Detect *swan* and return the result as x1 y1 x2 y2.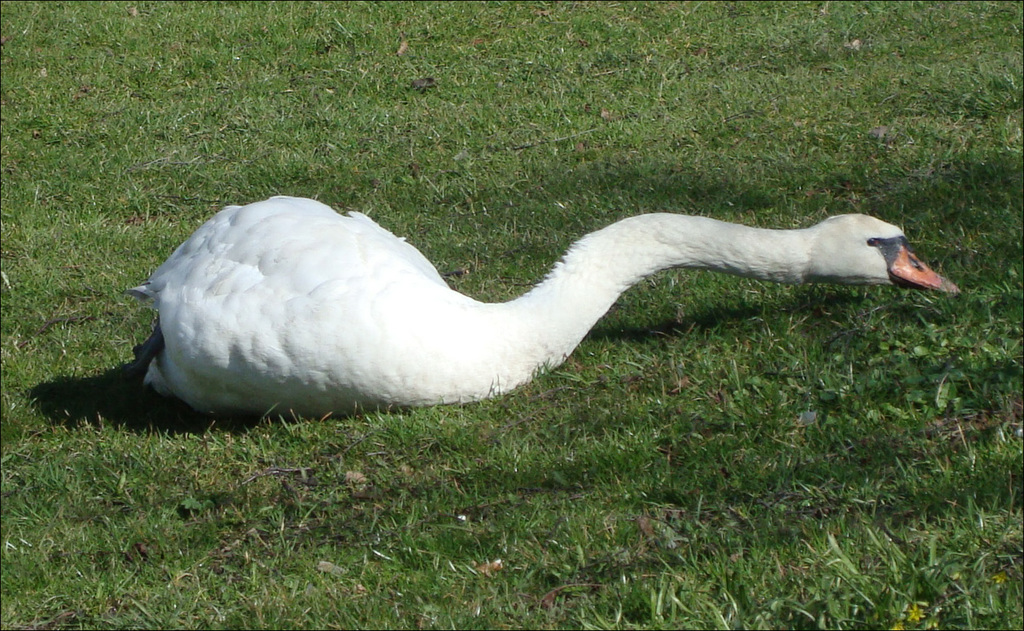
133 189 1023 426.
